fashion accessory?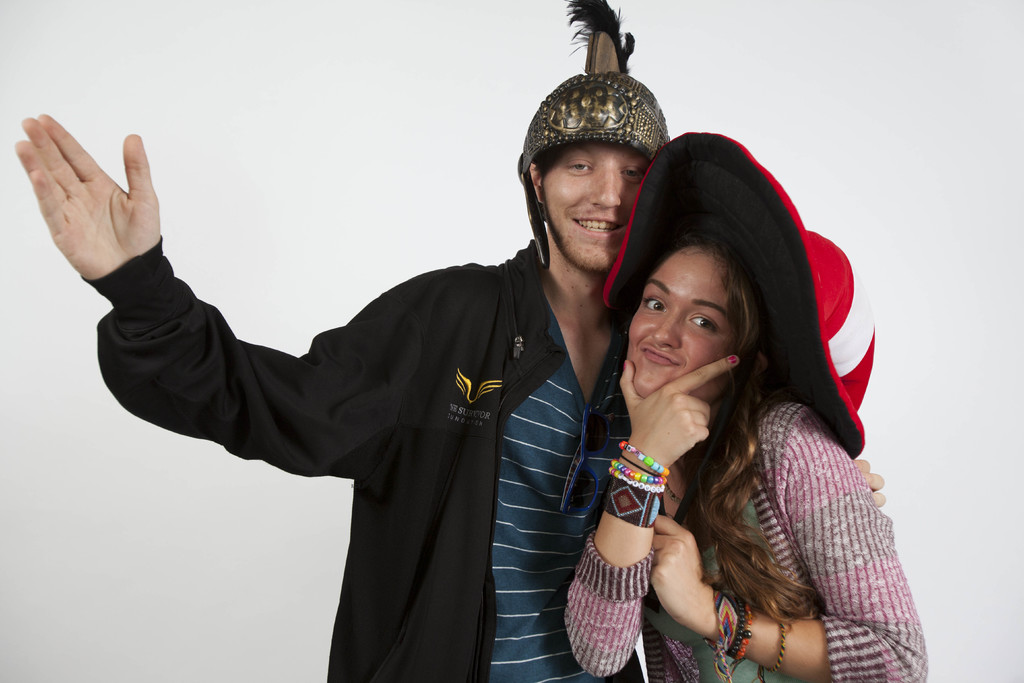
[x1=762, y1=618, x2=791, y2=675]
